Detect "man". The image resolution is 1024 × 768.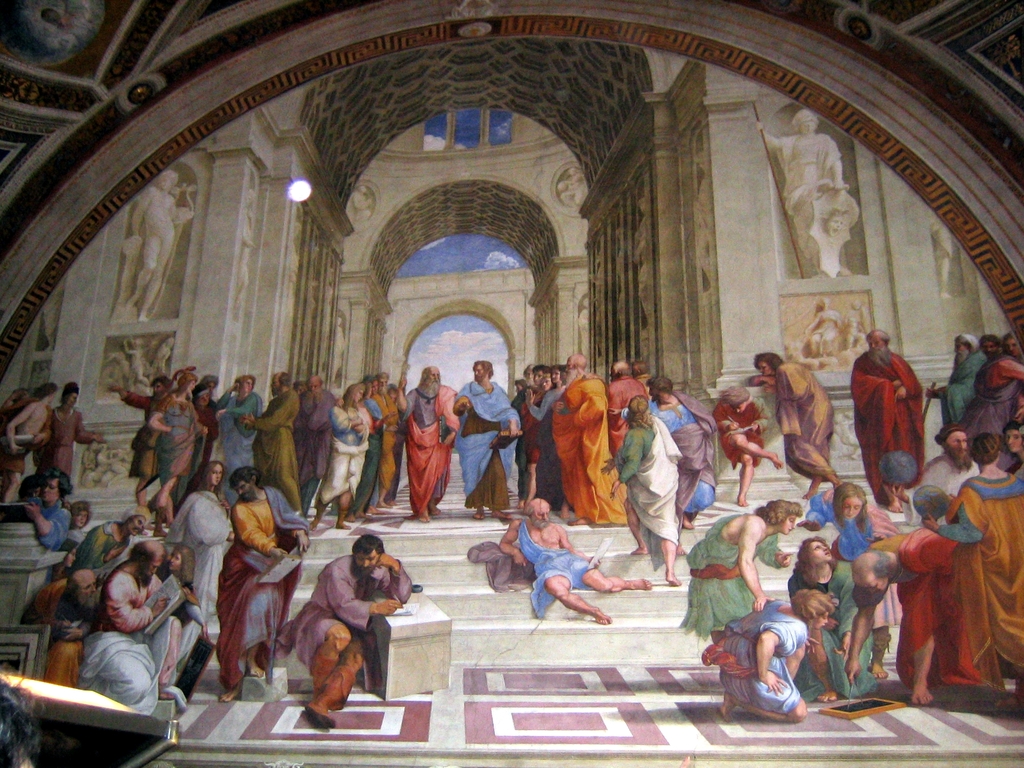
rect(857, 518, 977, 706).
